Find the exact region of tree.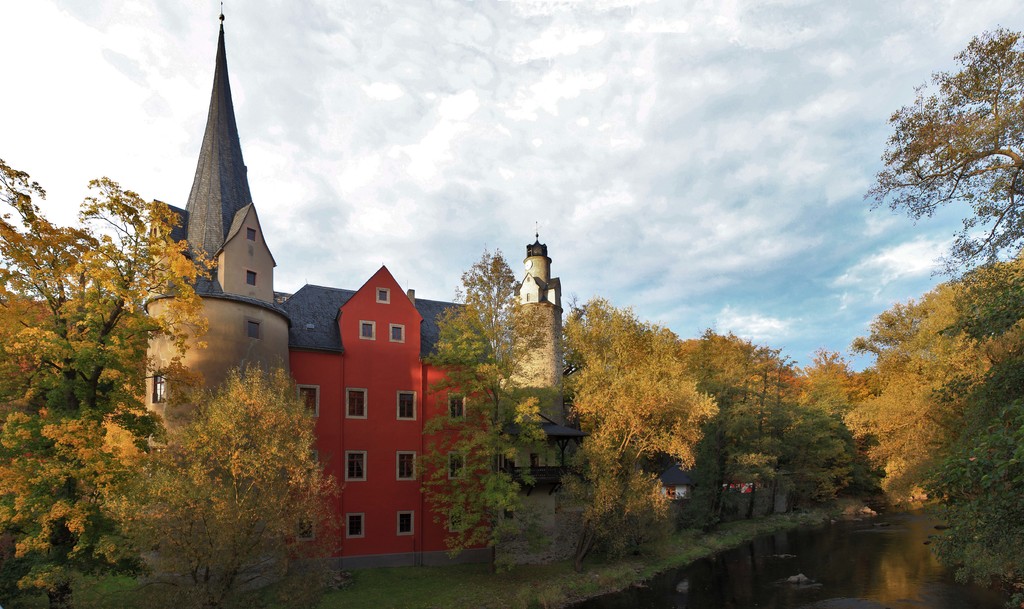
Exact region: [left=783, top=338, right=880, bottom=493].
